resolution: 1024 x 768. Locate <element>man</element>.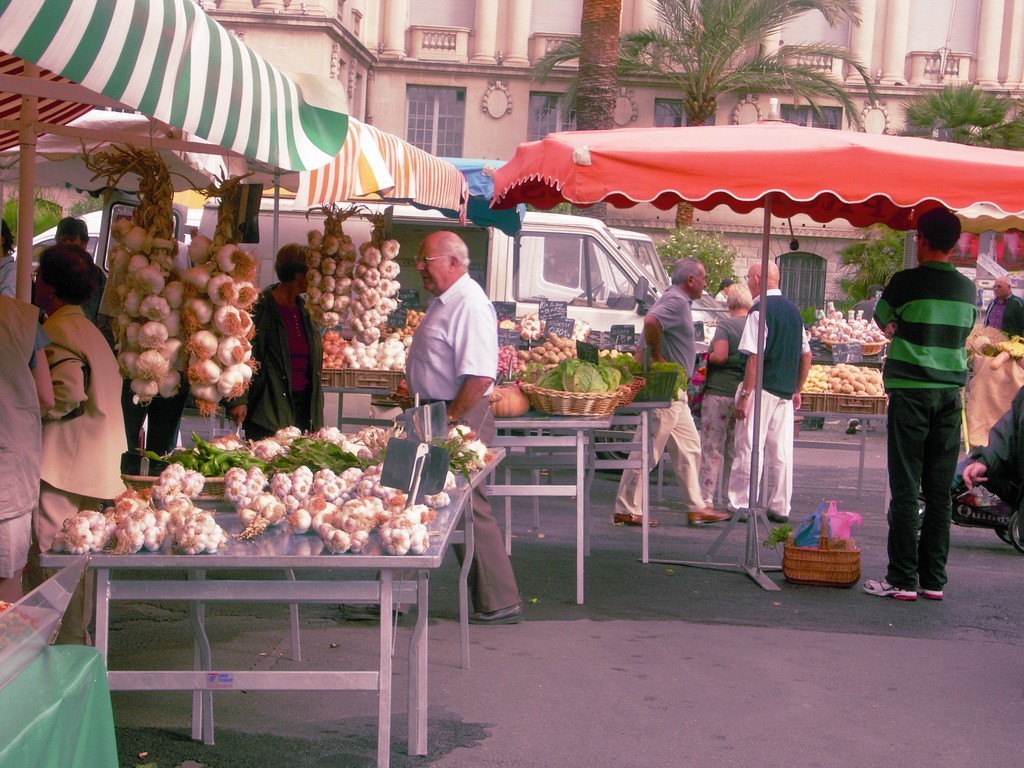
crop(614, 257, 731, 525).
